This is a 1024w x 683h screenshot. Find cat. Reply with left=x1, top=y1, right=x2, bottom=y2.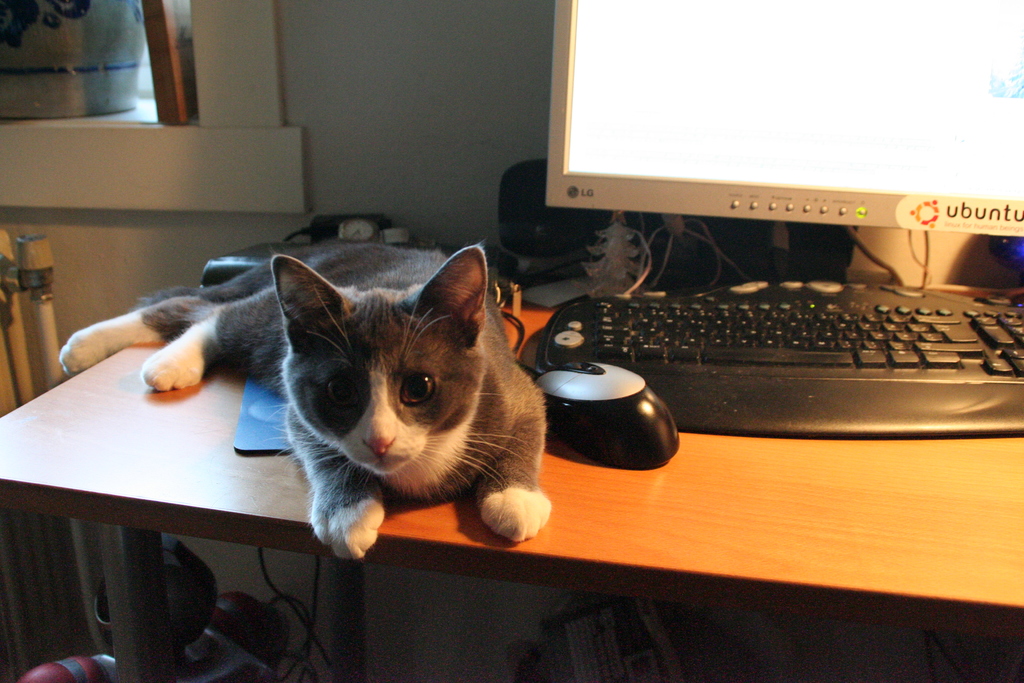
left=59, top=241, right=545, bottom=562.
